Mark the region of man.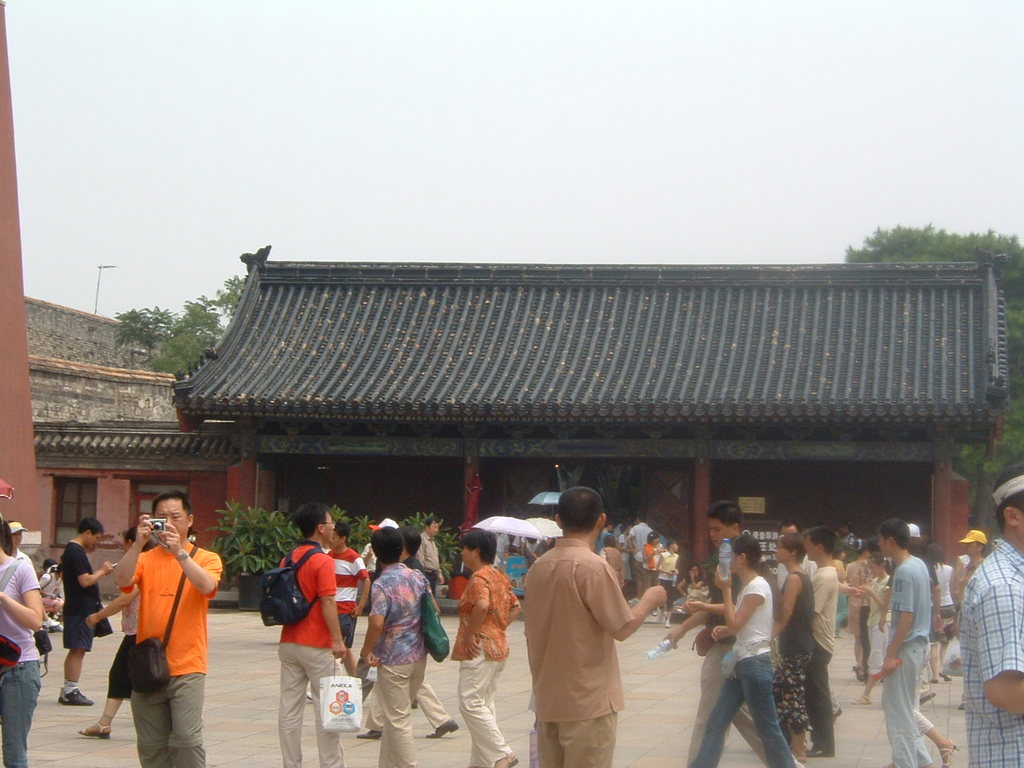
Region: 616 514 622 542.
